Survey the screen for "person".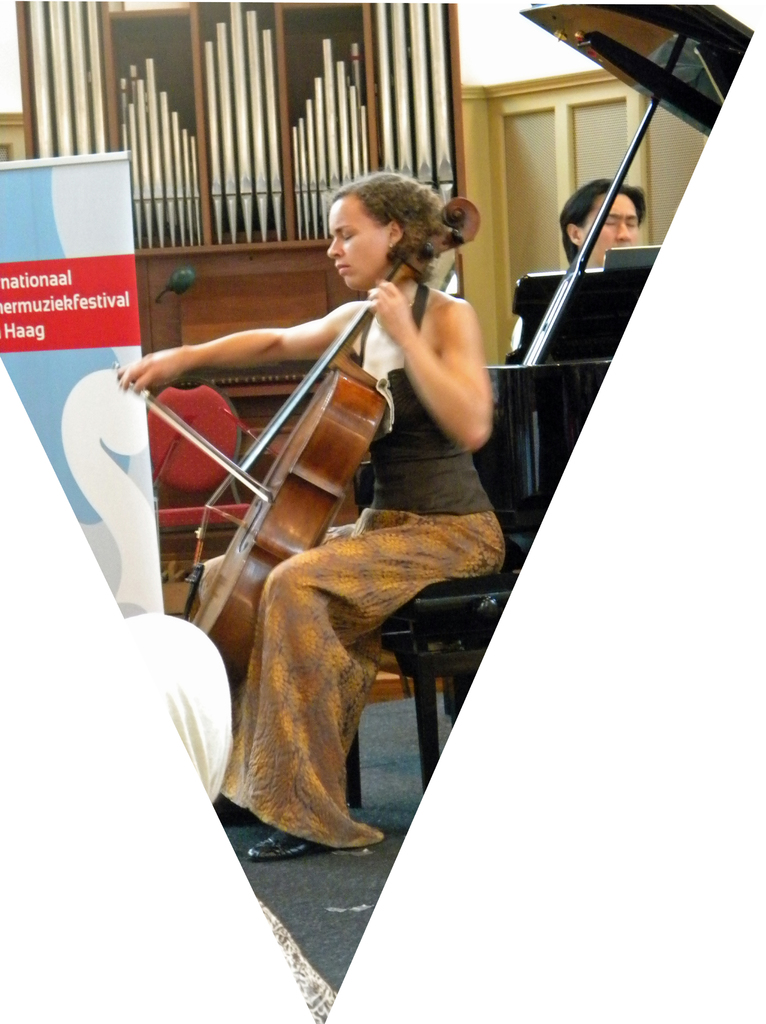
Survey found: [508, 180, 646, 351].
